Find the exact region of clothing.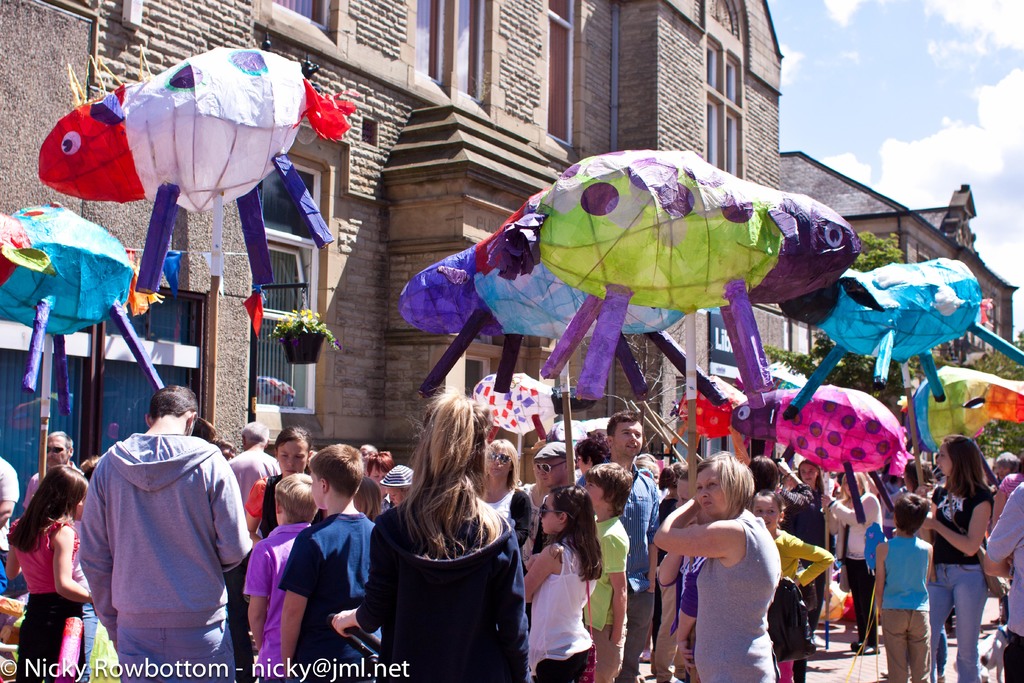
Exact region: 669, 477, 719, 677.
